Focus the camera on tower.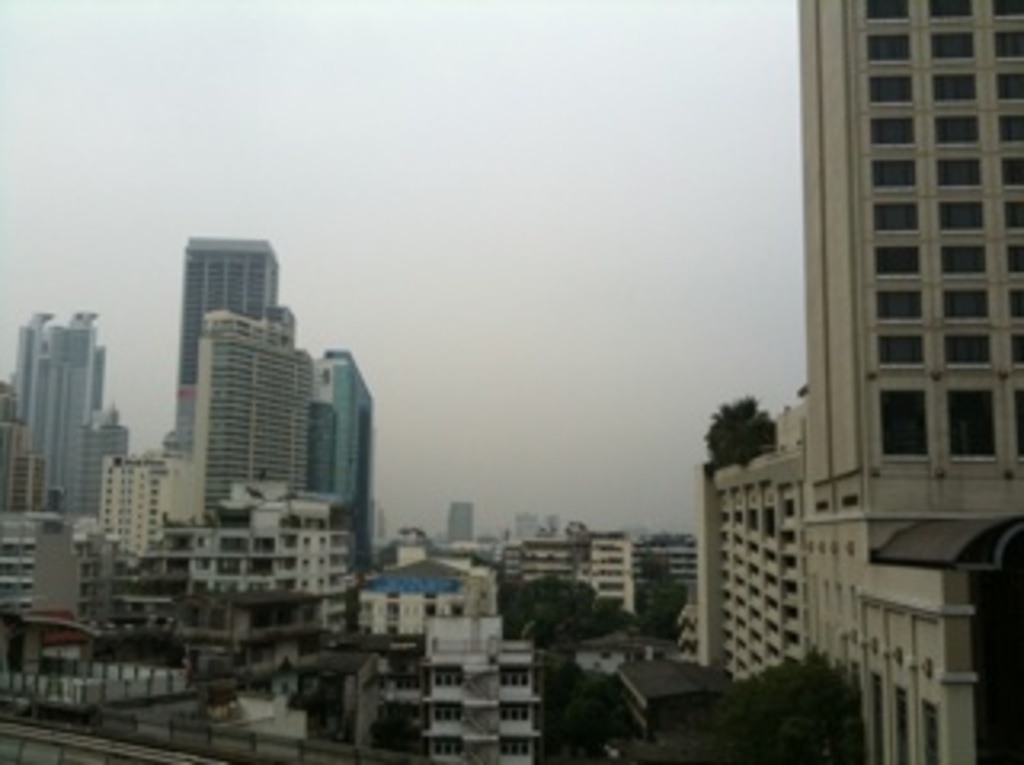
Focus region: [left=163, top=224, right=298, bottom=525].
